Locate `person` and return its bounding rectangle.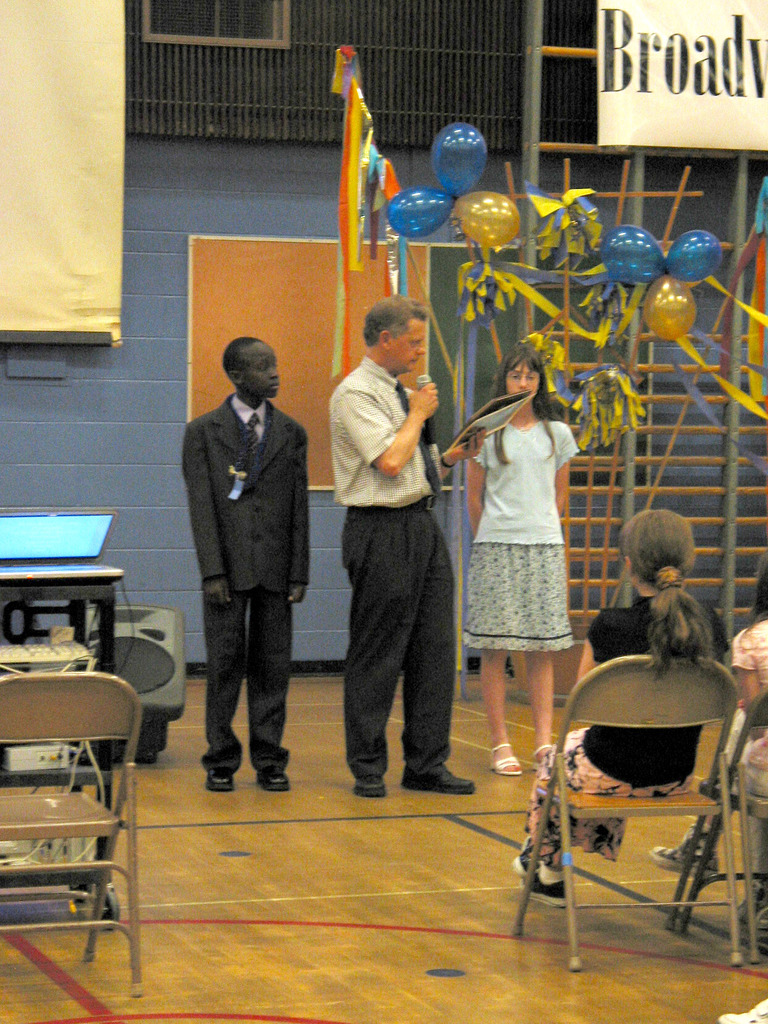
{"x1": 188, "y1": 326, "x2": 328, "y2": 808}.
